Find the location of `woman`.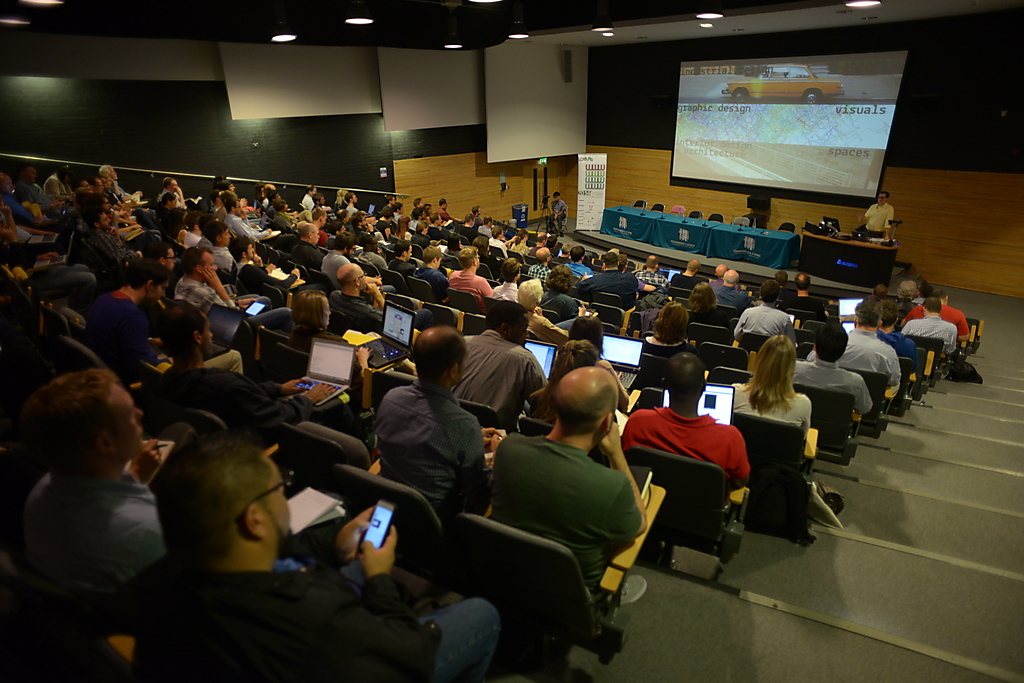
Location: {"x1": 686, "y1": 282, "x2": 732, "y2": 332}.
